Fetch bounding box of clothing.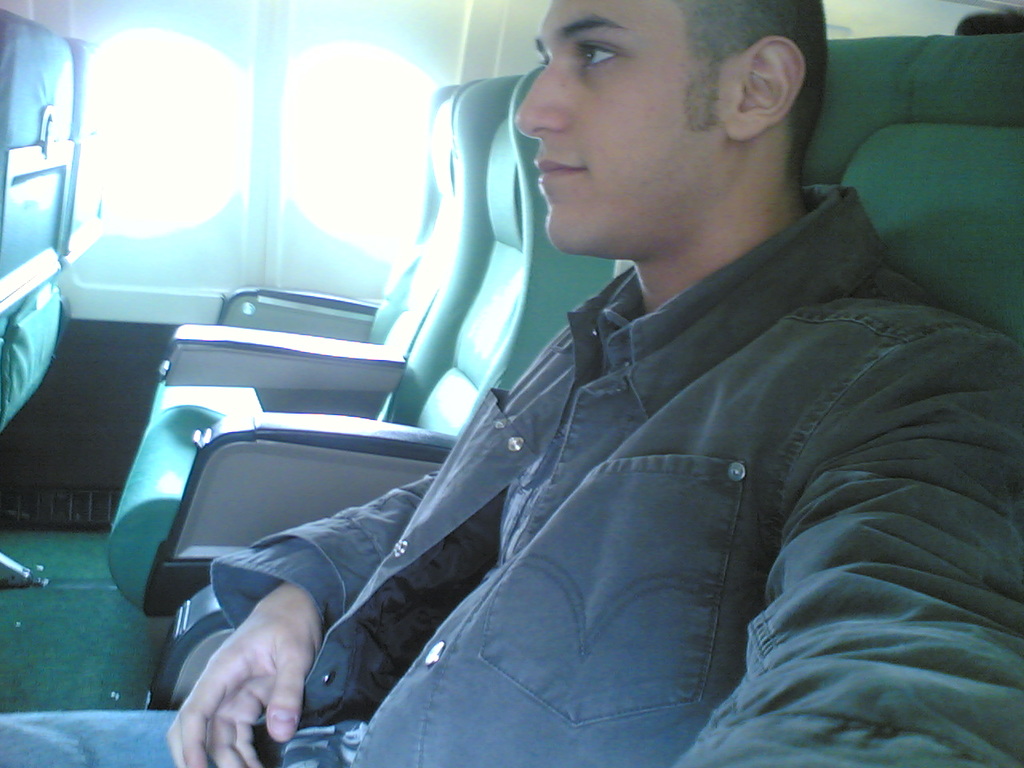
Bbox: [x1=196, y1=282, x2=942, y2=724].
